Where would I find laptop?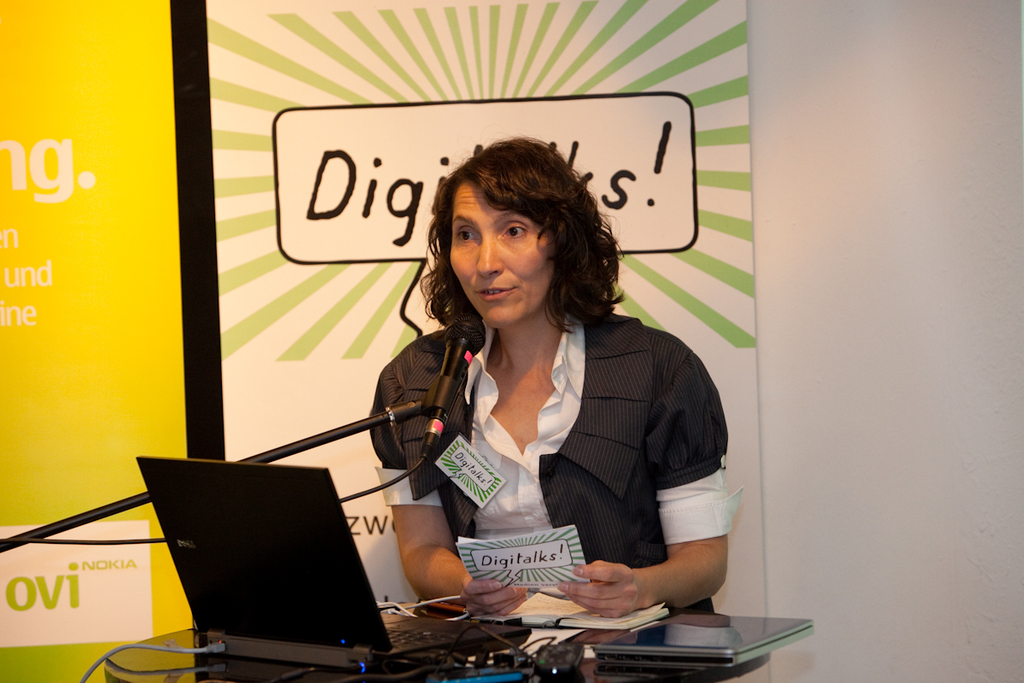
At locate(590, 610, 816, 669).
